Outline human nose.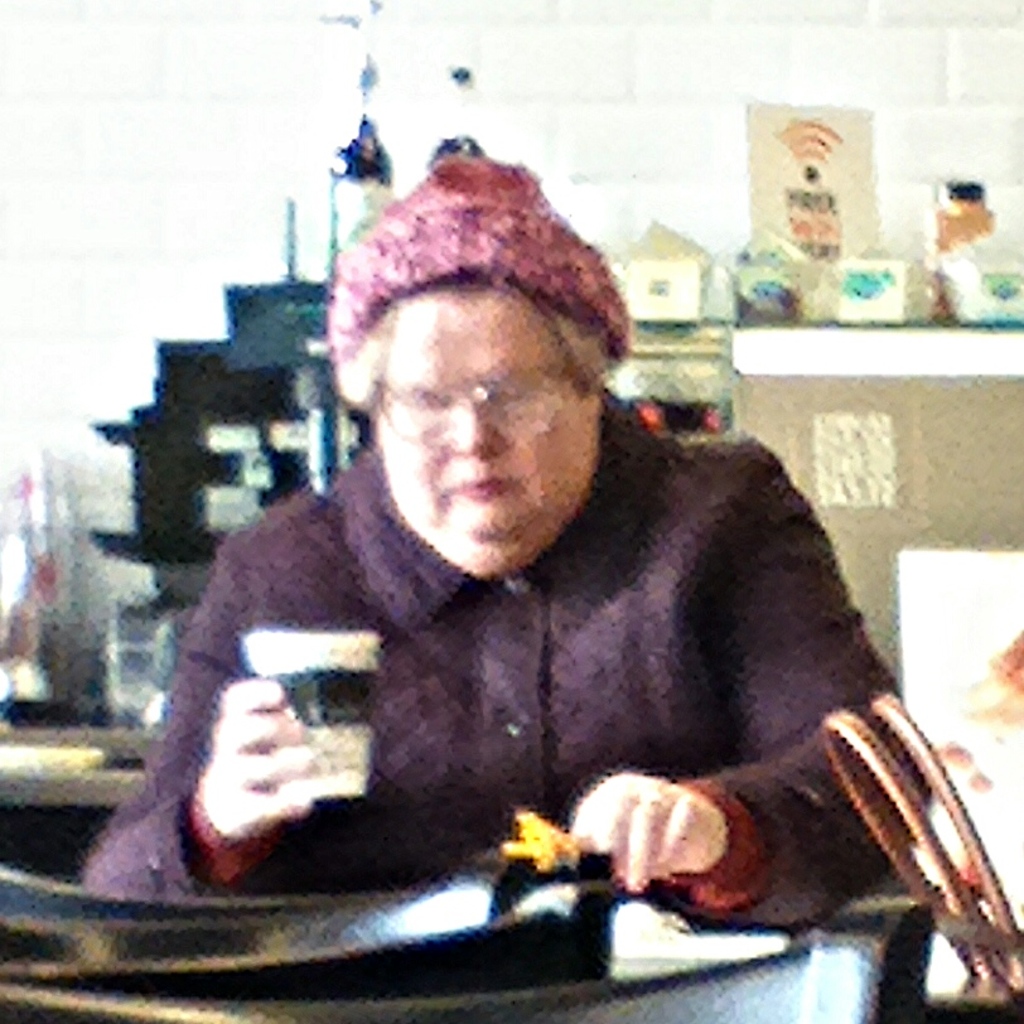
Outline: region(445, 404, 509, 460).
